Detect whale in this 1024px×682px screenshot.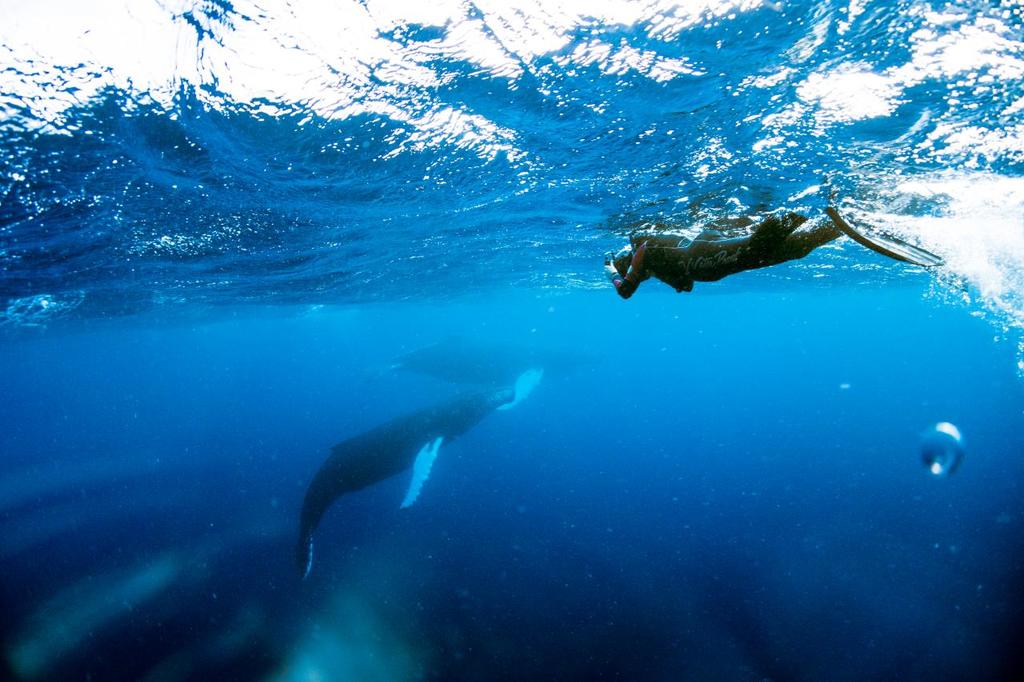
Detection: [left=273, top=355, right=552, bottom=584].
